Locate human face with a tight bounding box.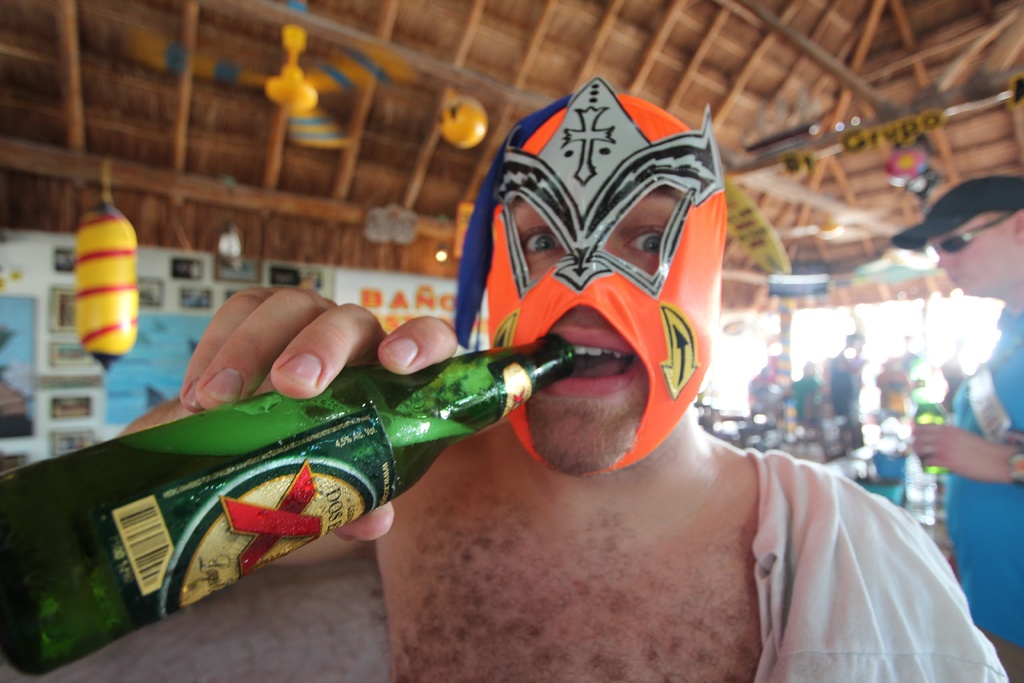
bbox(509, 190, 685, 477).
